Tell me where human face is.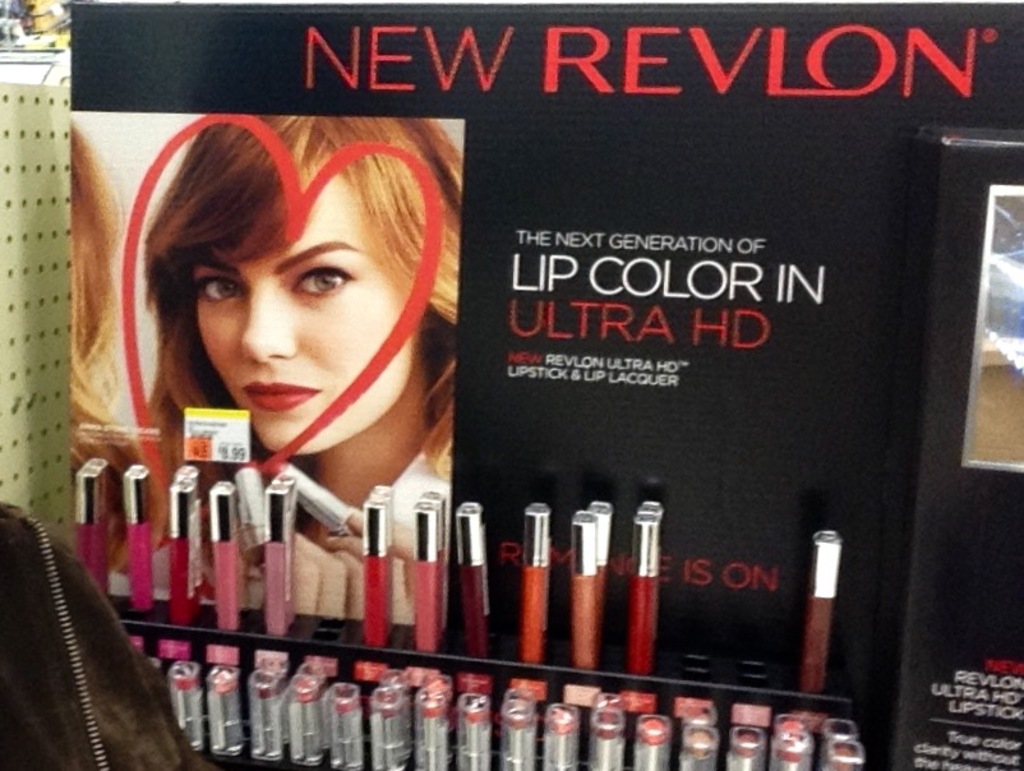
human face is at pyautogui.locateOnScreen(185, 147, 414, 452).
